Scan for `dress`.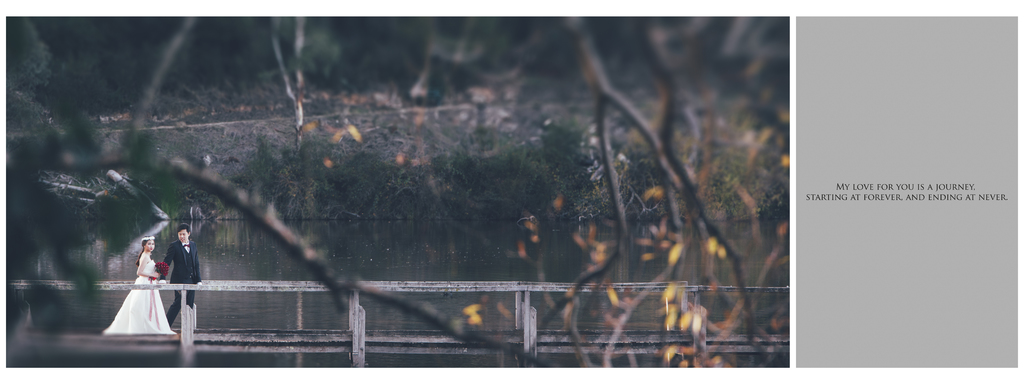
Scan result: pyautogui.locateOnScreen(102, 260, 177, 333).
